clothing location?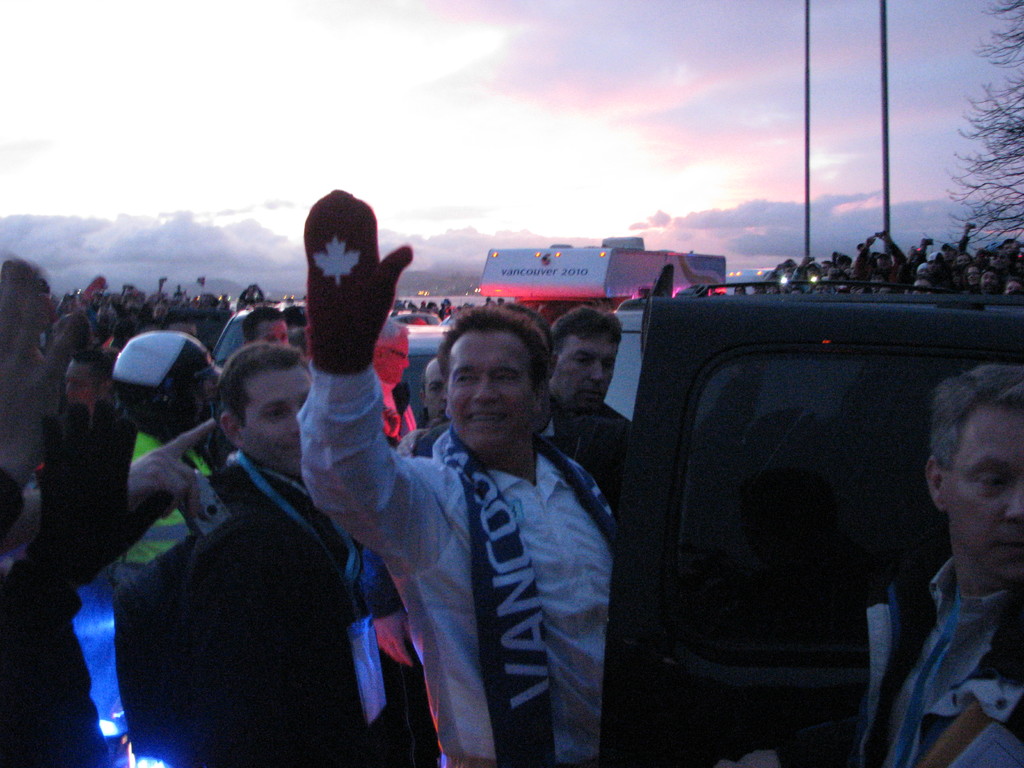
locate(780, 550, 1023, 767)
